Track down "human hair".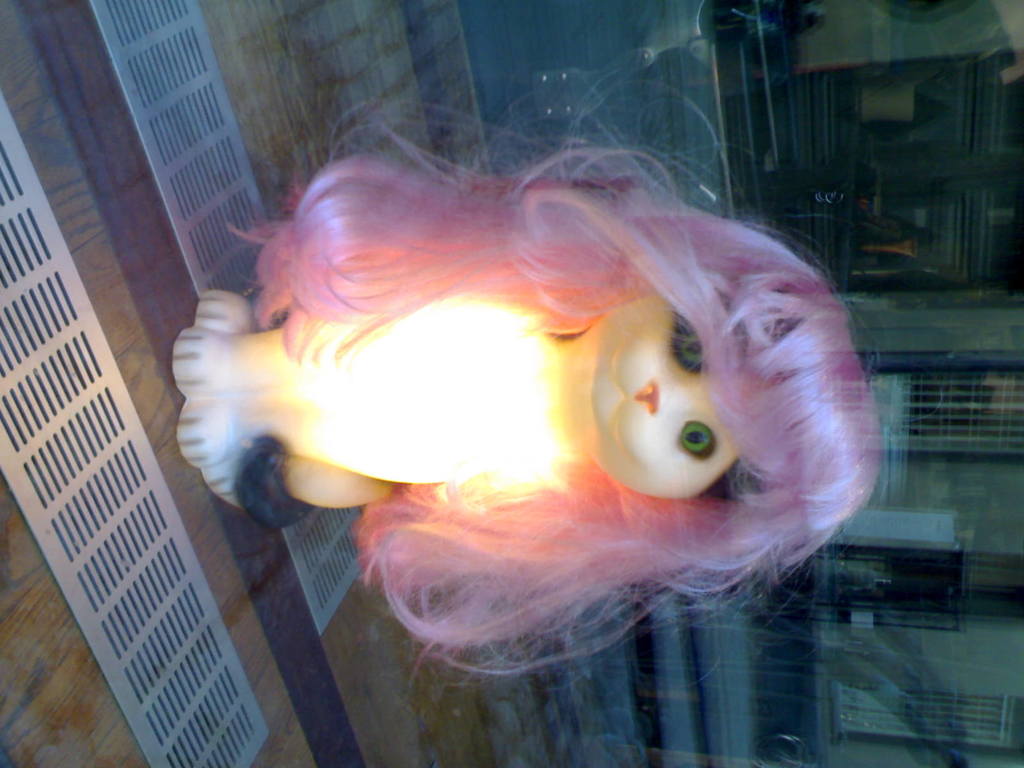
Tracked to locate(227, 111, 878, 550).
